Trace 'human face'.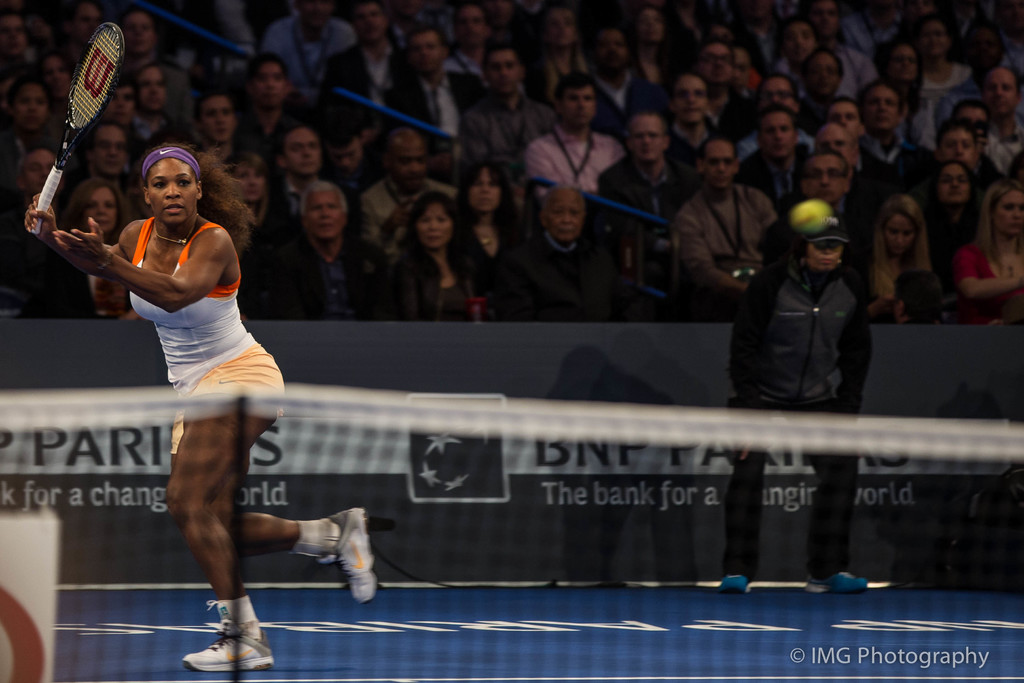
Traced to detection(996, 193, 1021, 236).
